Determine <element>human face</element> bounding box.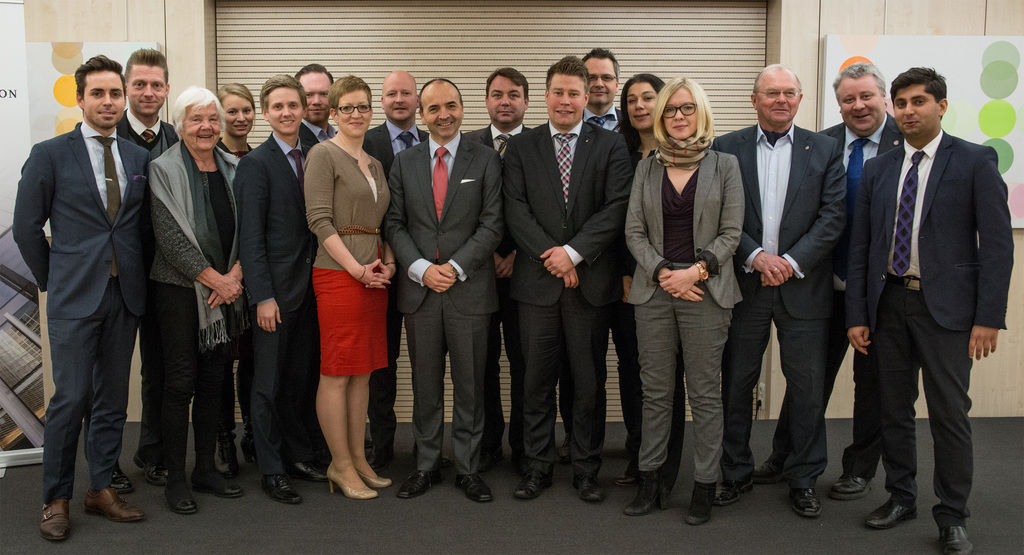
Determined: bbox=(755, 76, 797, 131).
